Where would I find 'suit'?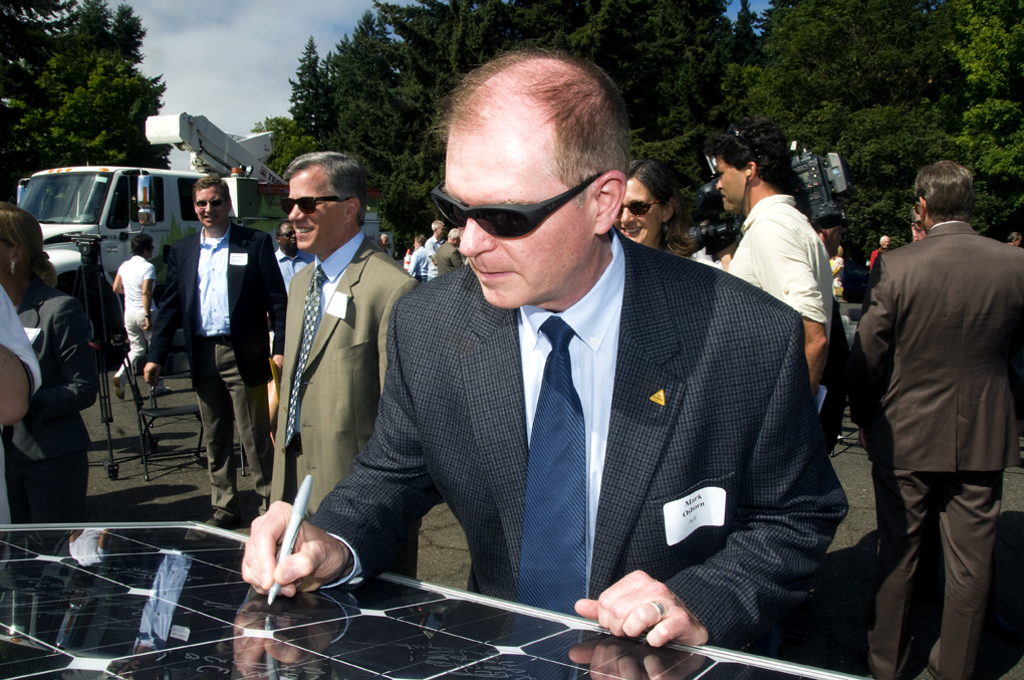
At left=139, top=214, right=287, bottom=519.
